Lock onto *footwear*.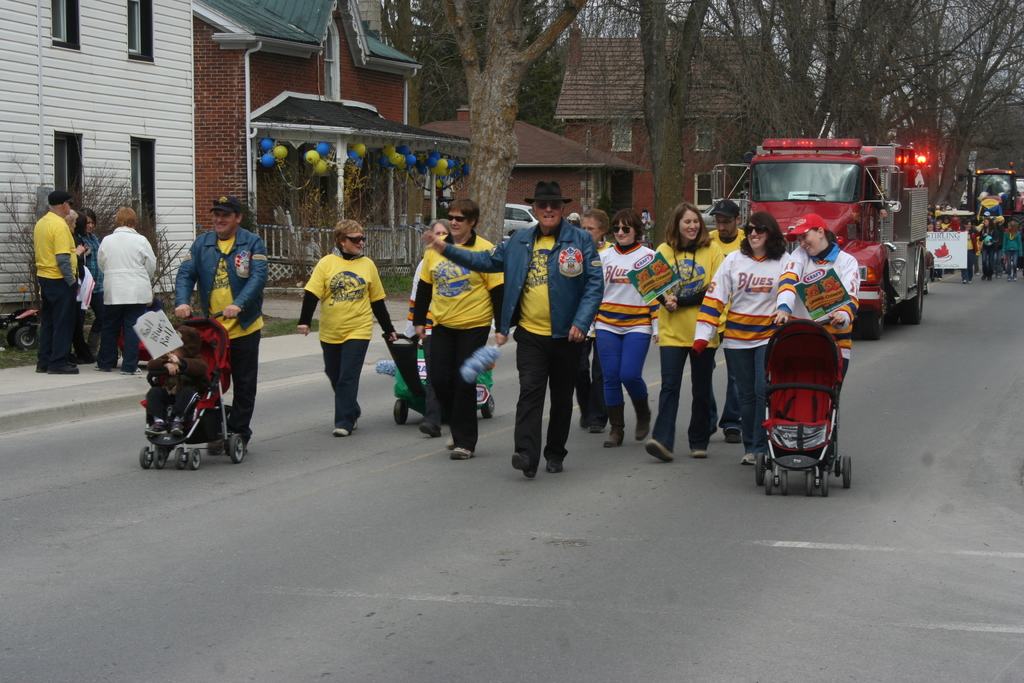
Locked: (331, 421, 348, 439).
